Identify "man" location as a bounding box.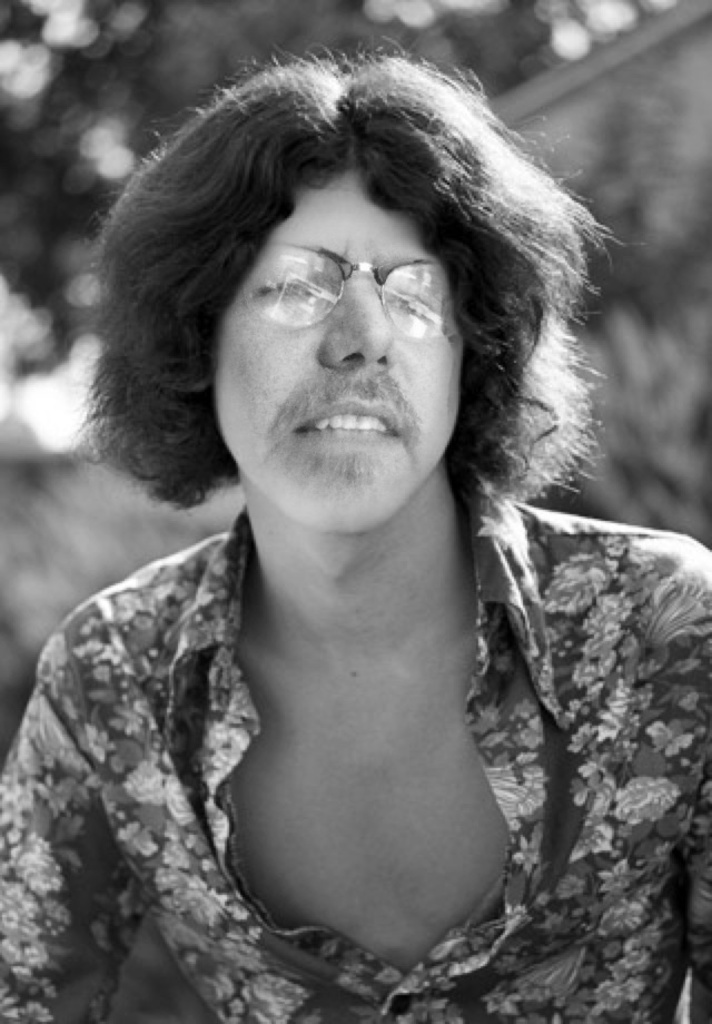
(x1=19, y1=32, x2=653, y2=985).
